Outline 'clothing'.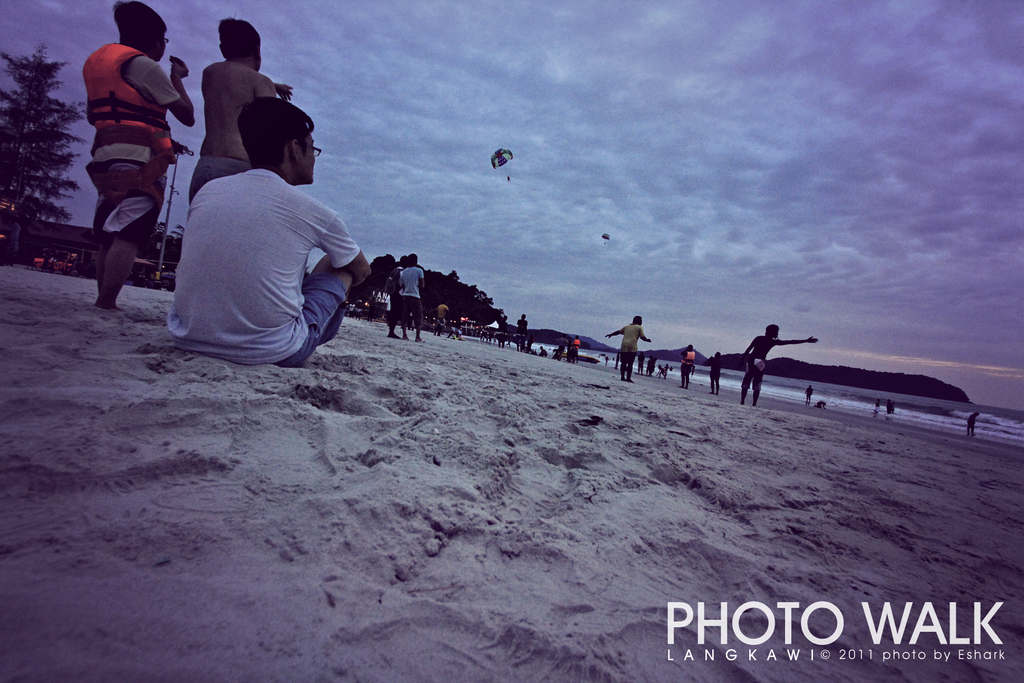
Outline: select_region(170, 168, 348, 354).
